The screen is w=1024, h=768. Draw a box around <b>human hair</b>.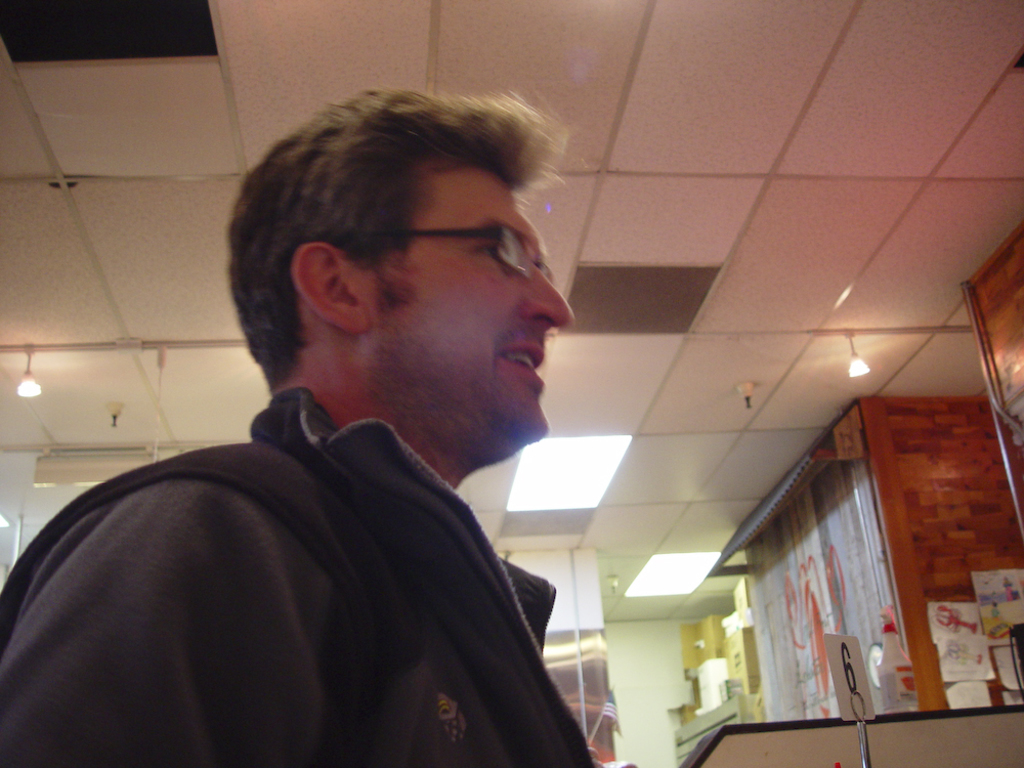
region(215, 81, 562, 389).
